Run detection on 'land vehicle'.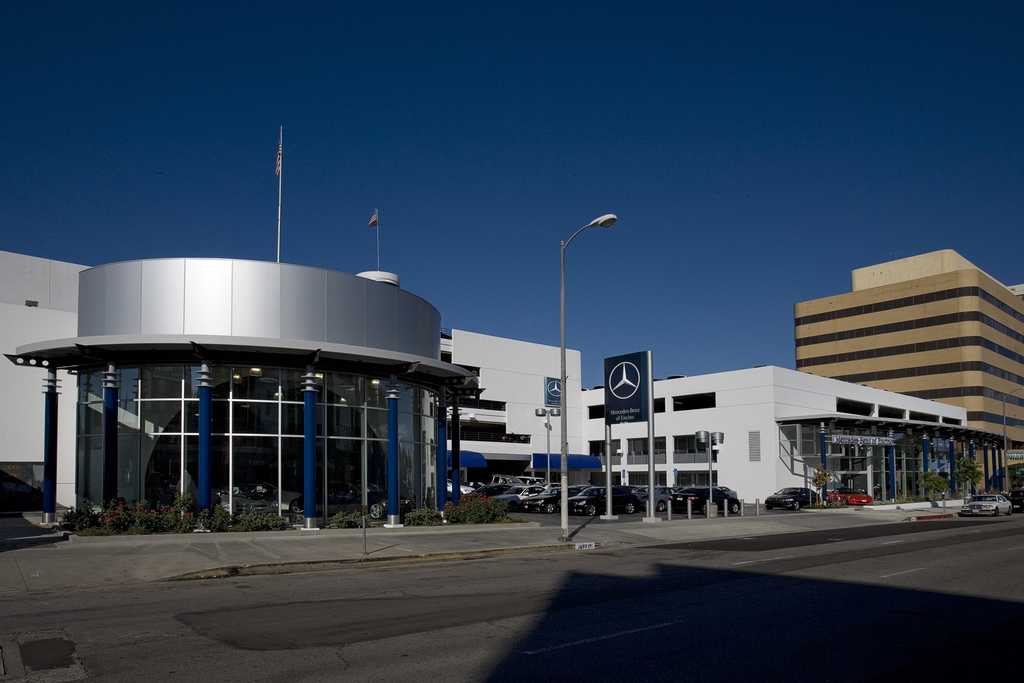
Result: (x1=960, y1=495, x2=1011, y2=514).
